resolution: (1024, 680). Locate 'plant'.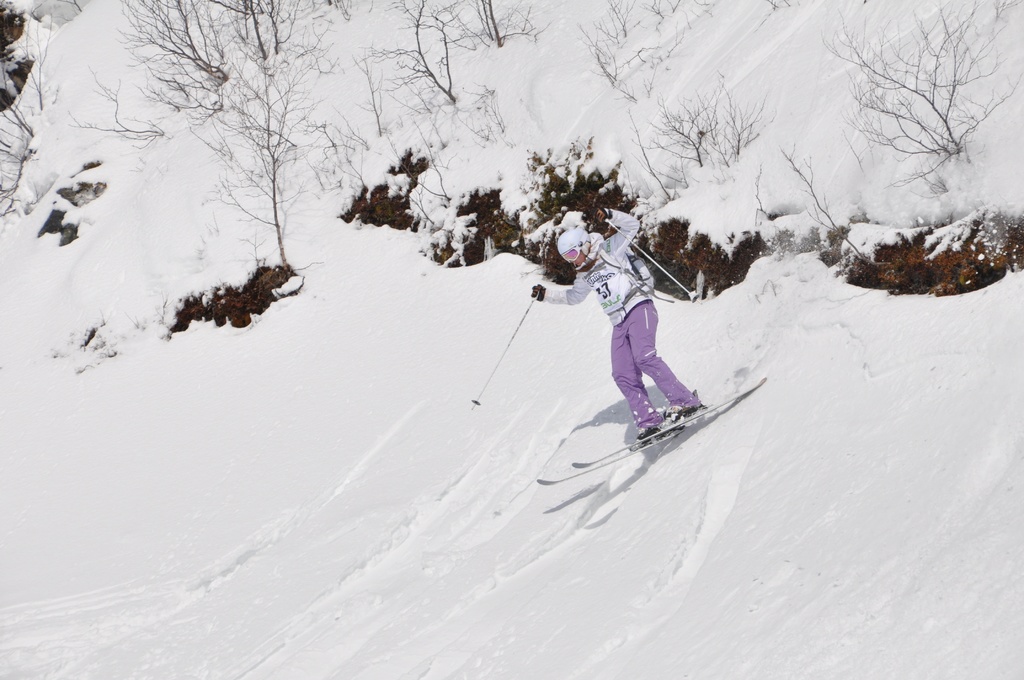
(0, 93, 43, 206).
